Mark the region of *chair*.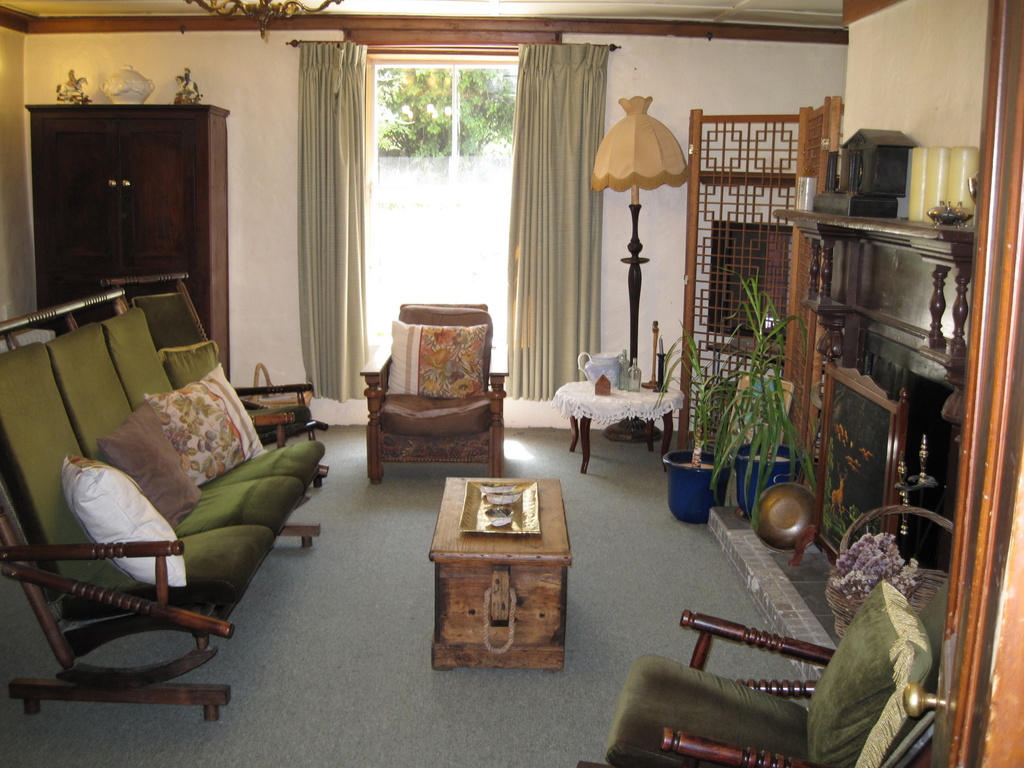
Region: (575,582,949,767).
